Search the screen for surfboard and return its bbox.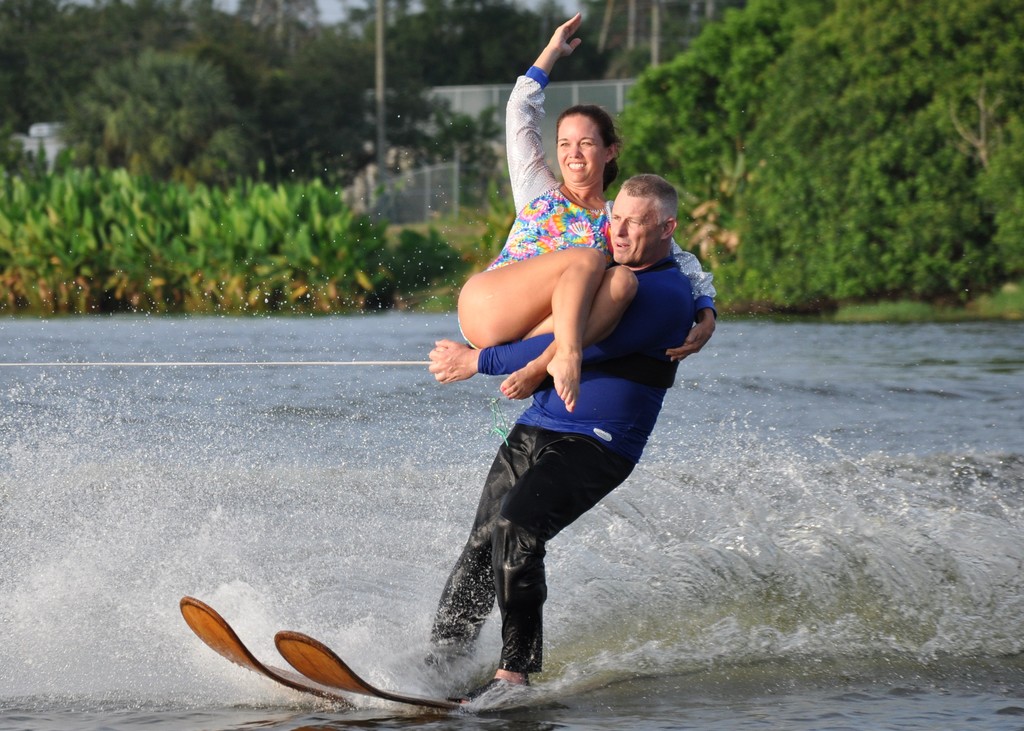
Found: bbox=(275, 632, 470, 713).
